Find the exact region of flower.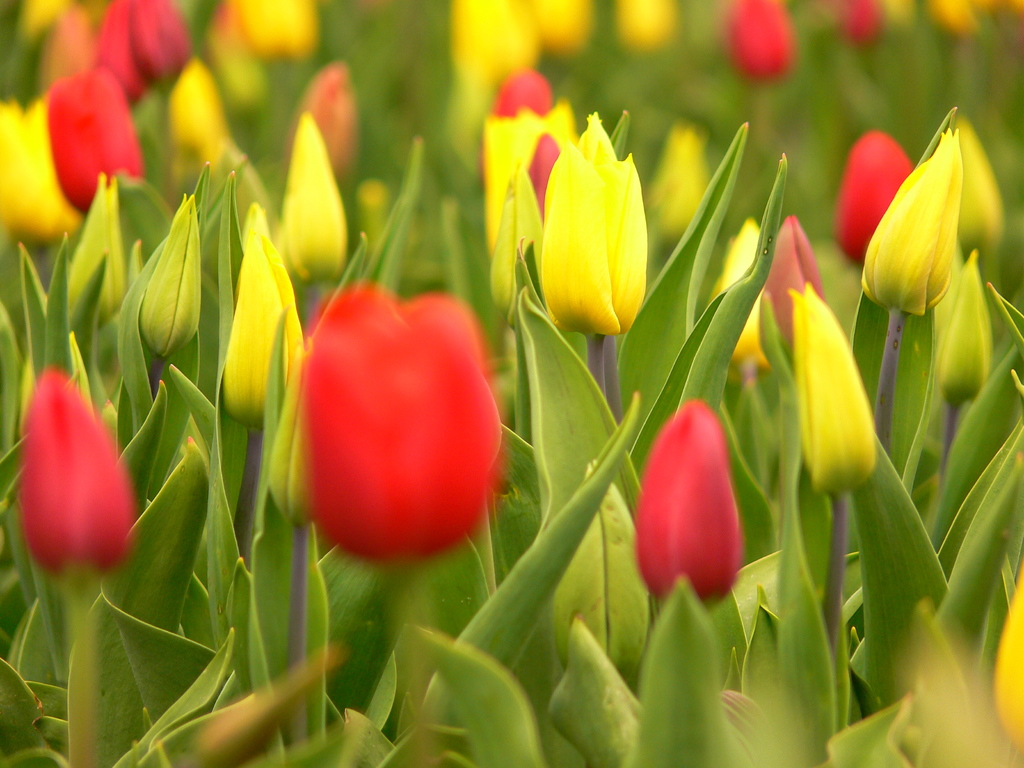
Exact region: [988, 573, 1023, 748].
